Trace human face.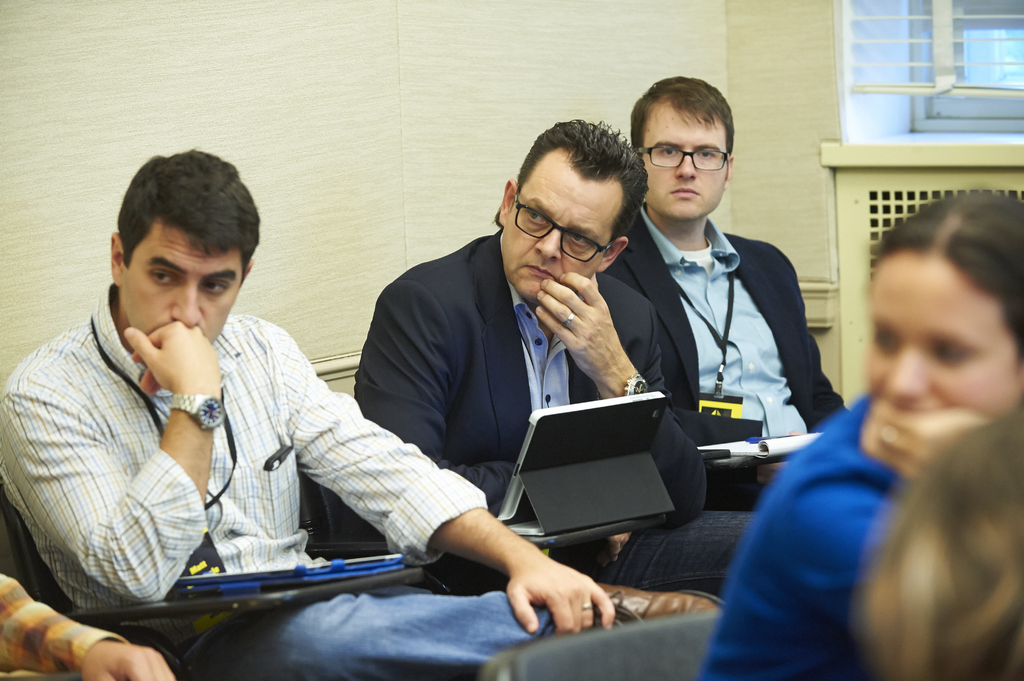
Traced to 641:117:728:218.
